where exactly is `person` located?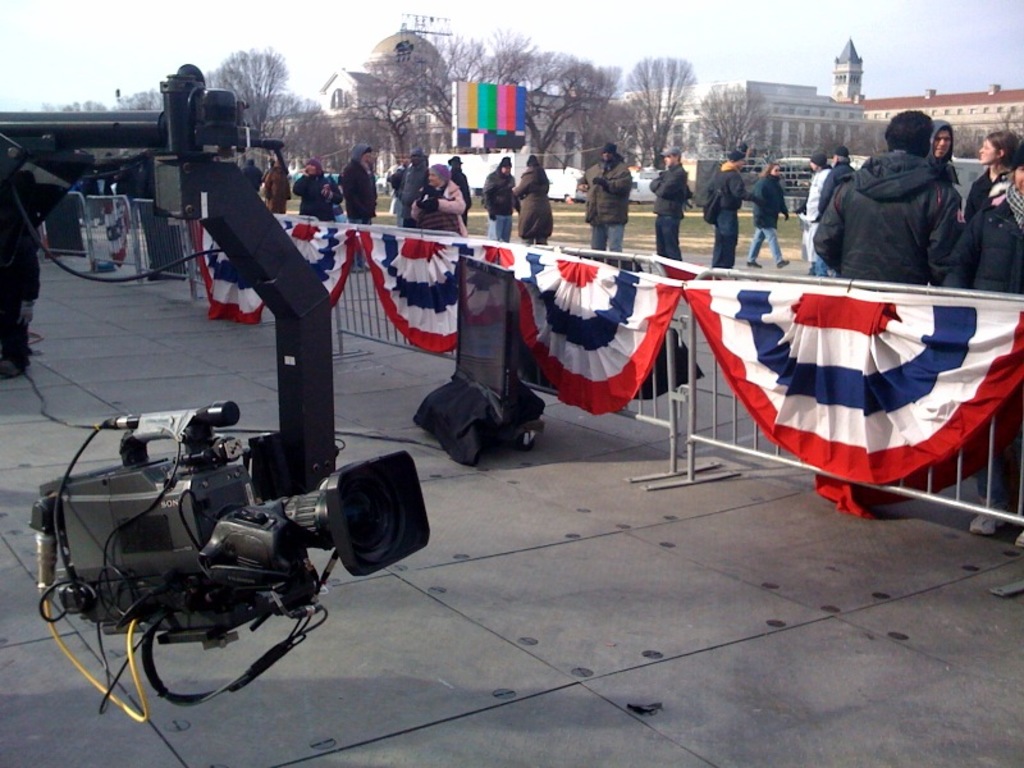
Its bounding box is 652 141 690 276.
